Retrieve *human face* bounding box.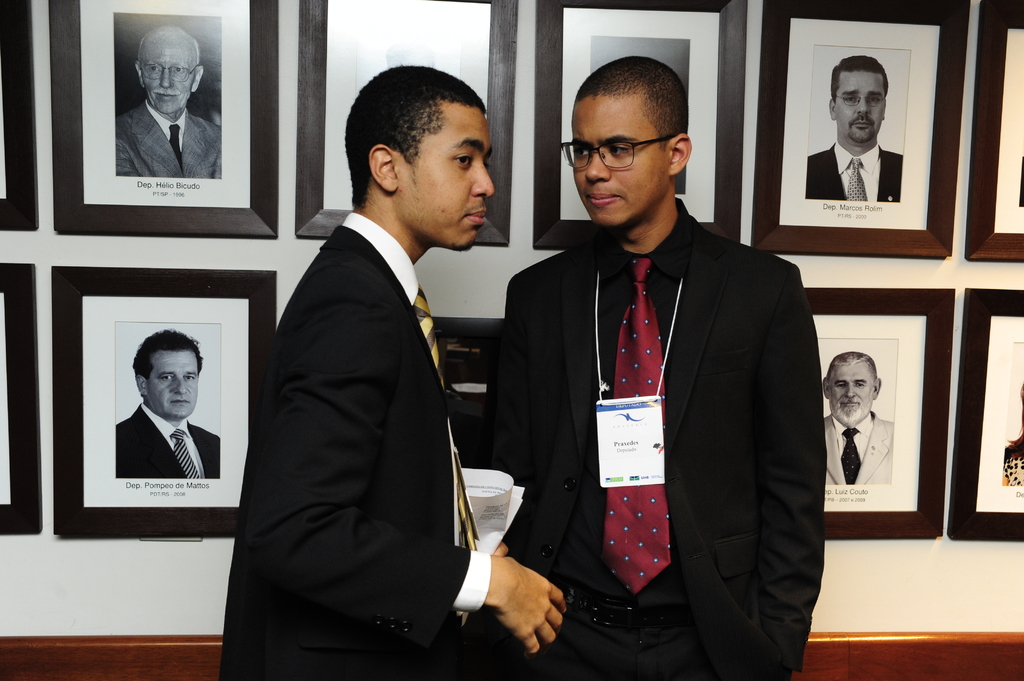
Bounding box: x1=836 y1=70 x2=888 y2=141.
